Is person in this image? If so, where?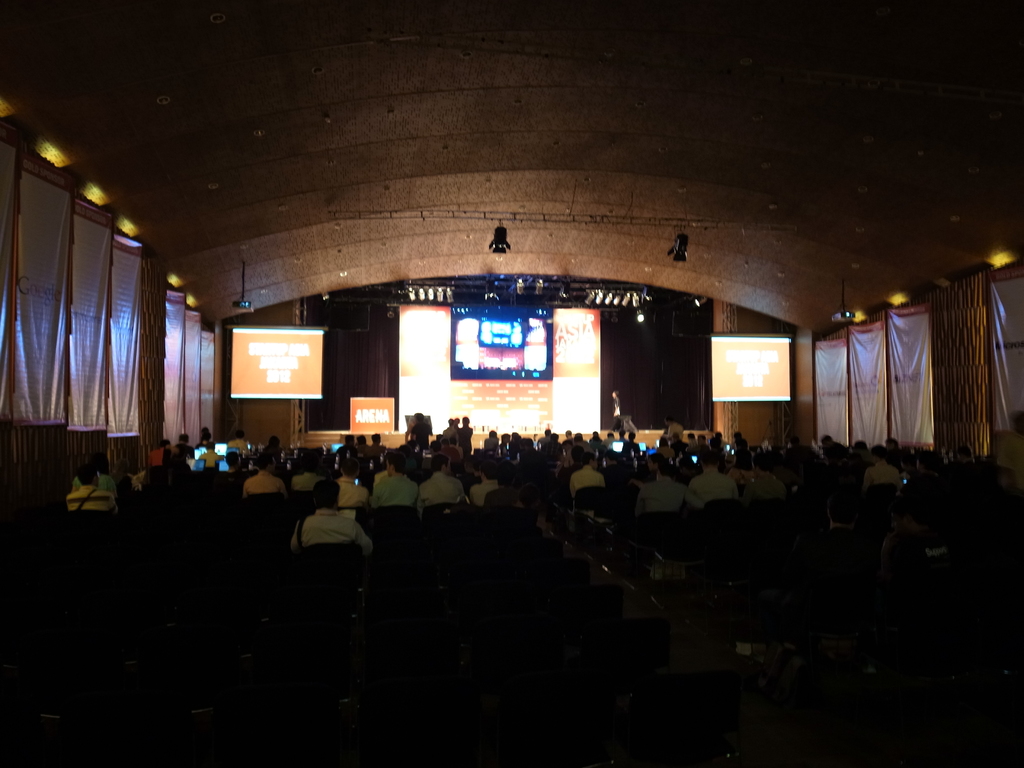
Yes, at 599 447 630 486.
